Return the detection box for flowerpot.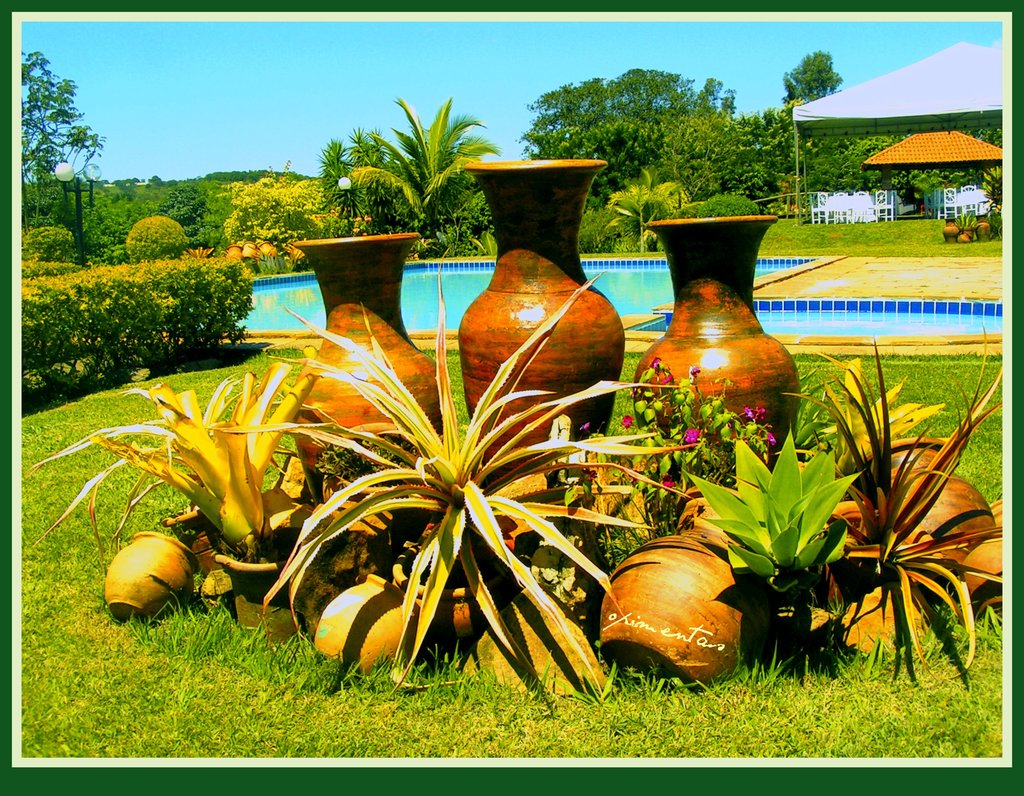
box(897, 473, 1000, 576).
